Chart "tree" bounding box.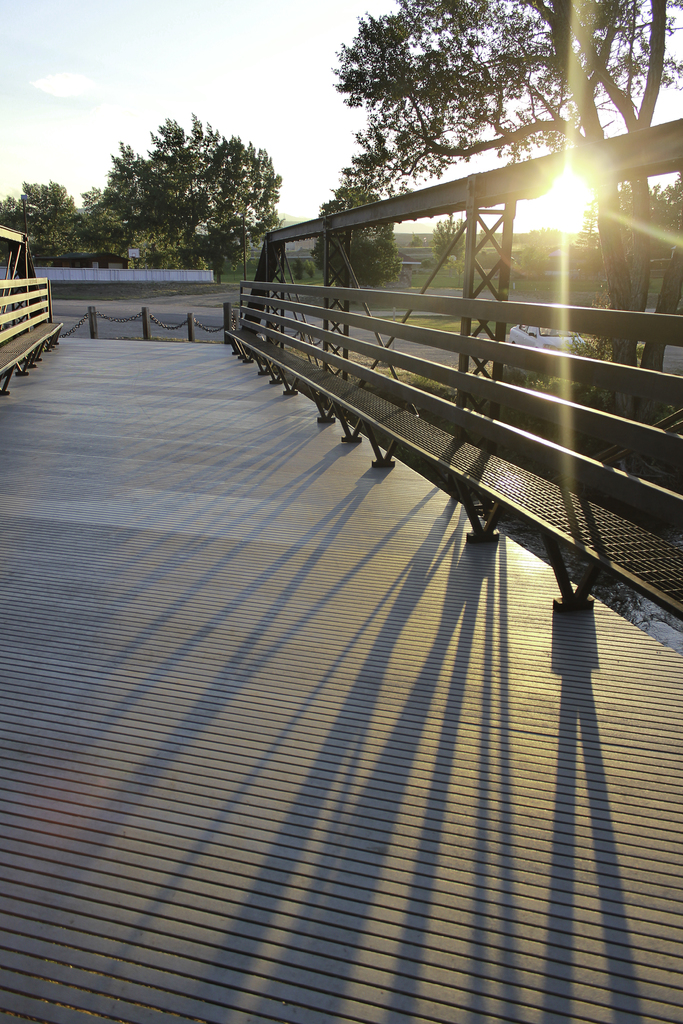
Charted: <bbox>0, 181, 89, 286</bbox>.
